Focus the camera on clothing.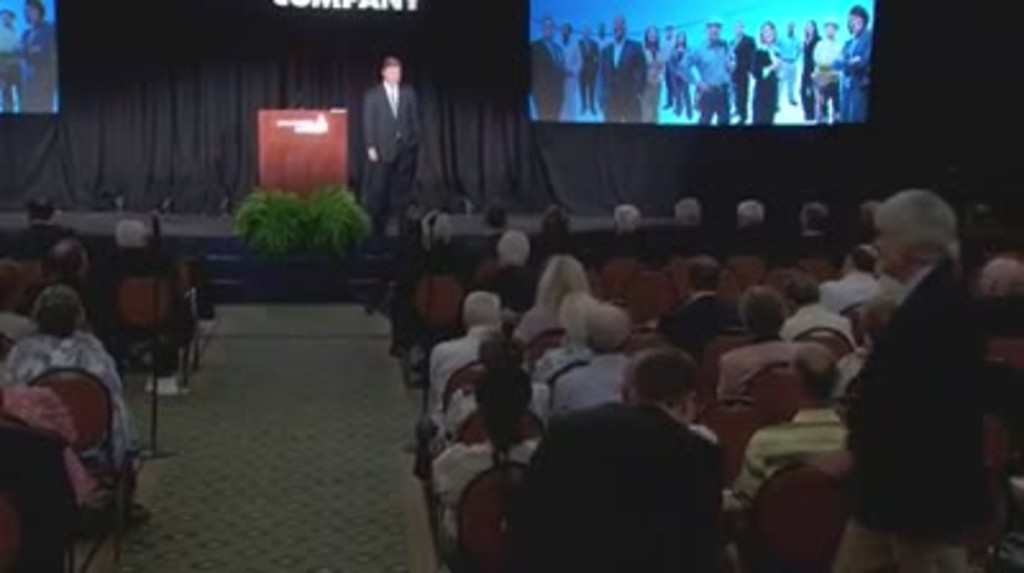
Focus region: <box>0,28,20,110</box>.
